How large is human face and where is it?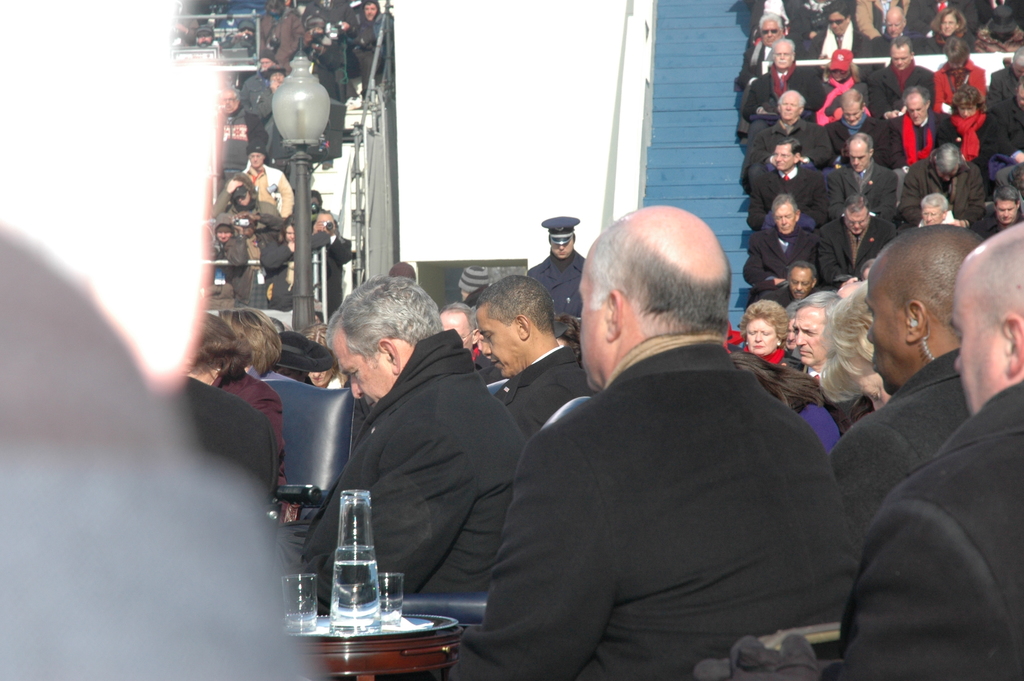
Bounding box: x1=910 y1=103 x2=925 y2=129.
